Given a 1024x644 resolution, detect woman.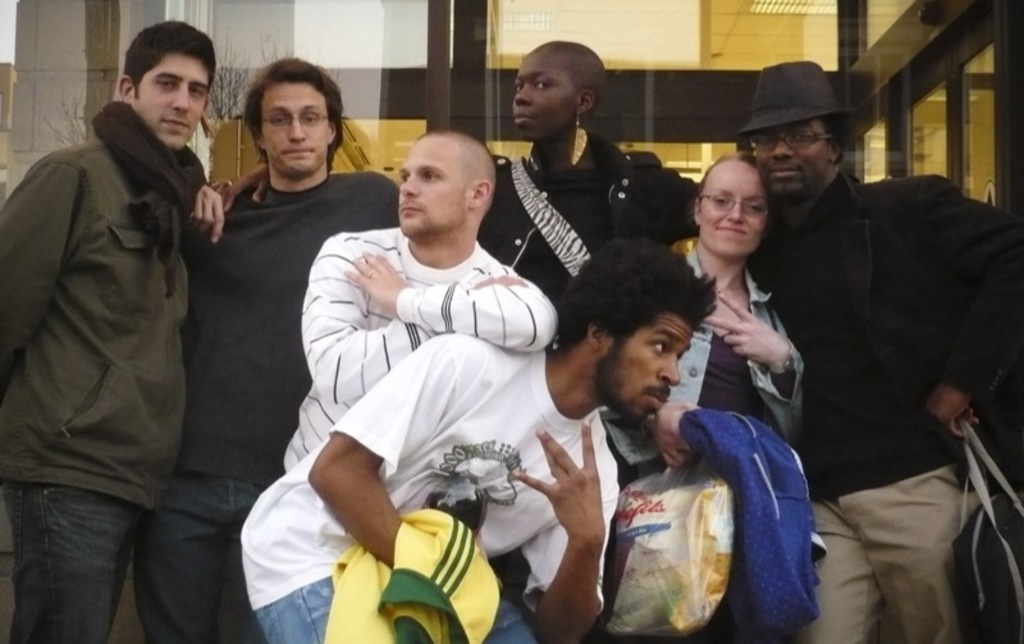
600 155 805 472.
